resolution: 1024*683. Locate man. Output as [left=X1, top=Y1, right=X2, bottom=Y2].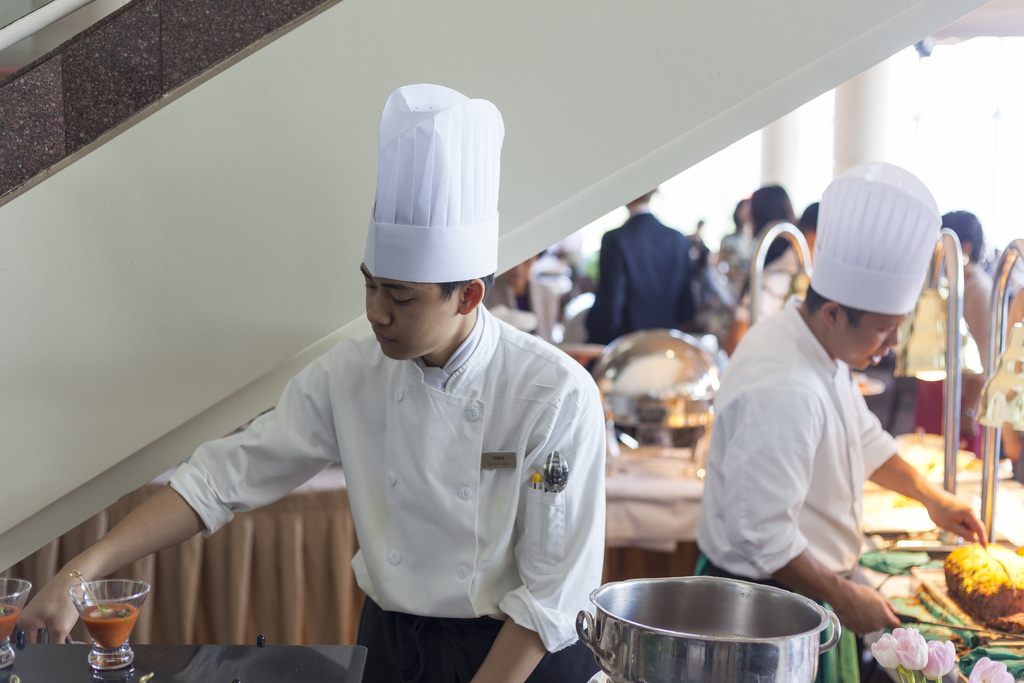
[left=705, top=208, right=963, bottom=613].
